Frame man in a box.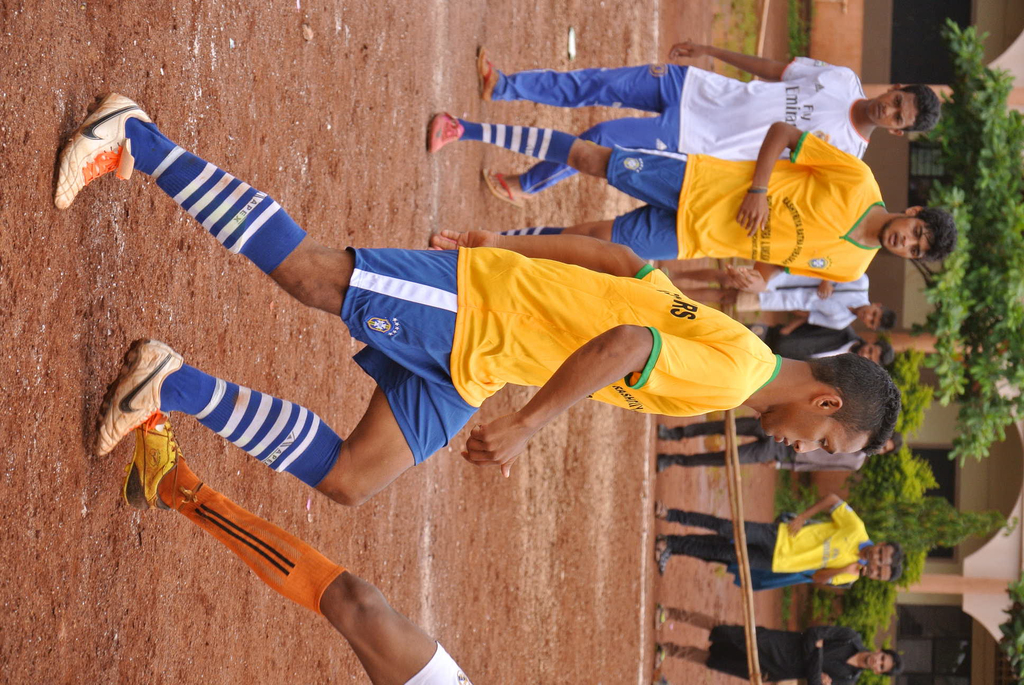
Rect(742, 323, 897, 363).
